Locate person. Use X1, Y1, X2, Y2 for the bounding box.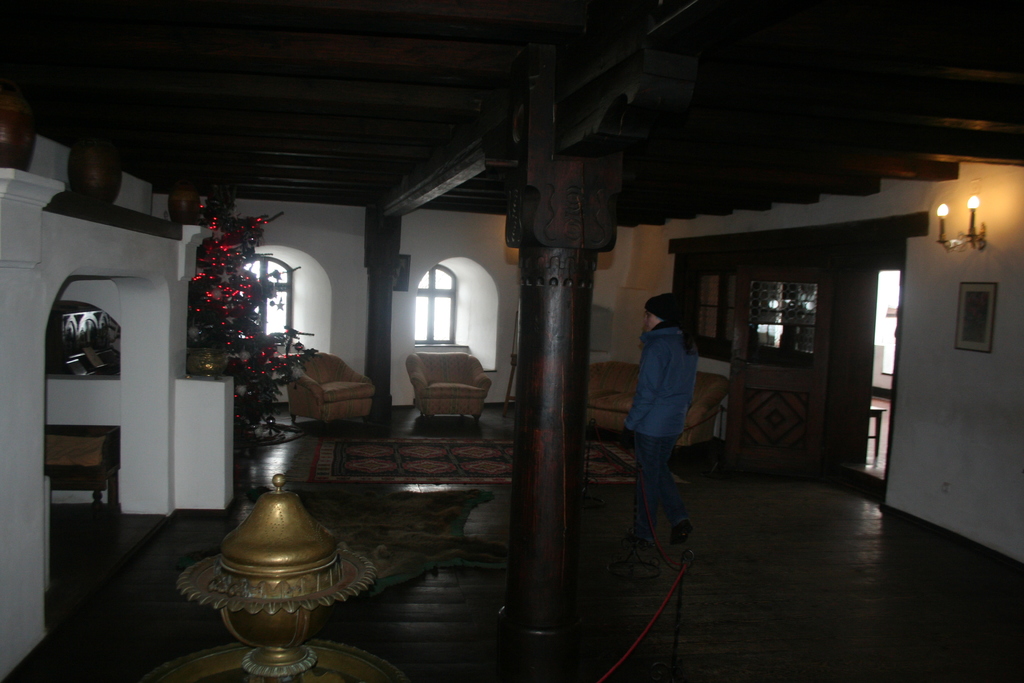
619, 293, 697, 551.
